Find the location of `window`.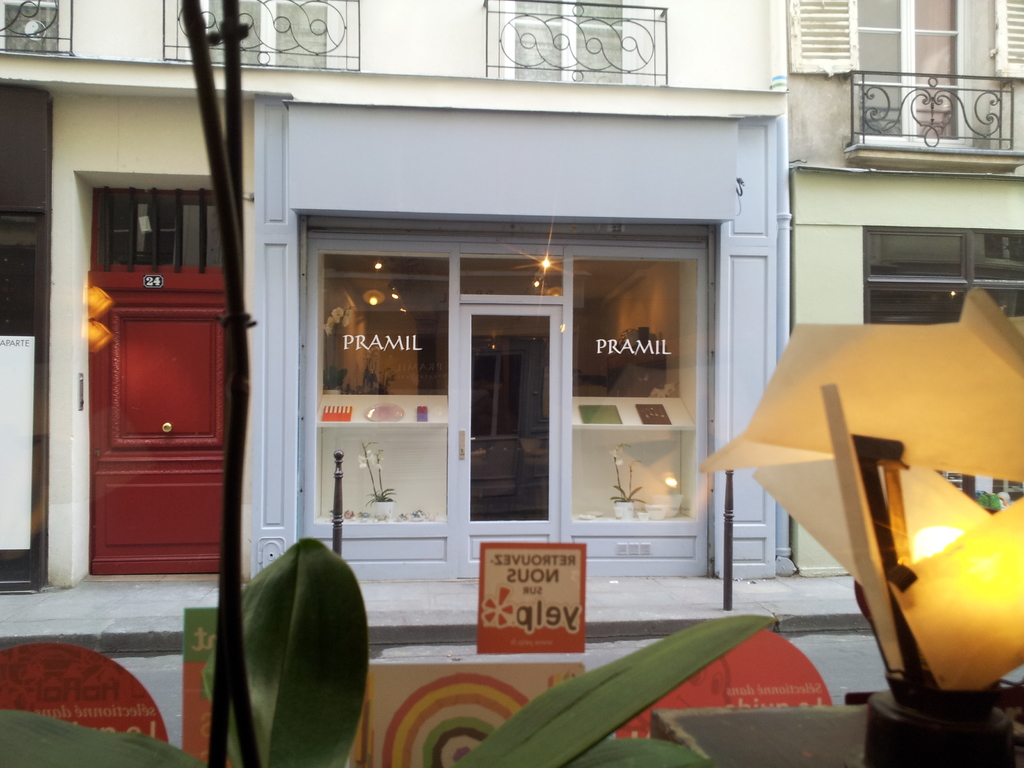
Location: box(850, 0, 975, 148).
